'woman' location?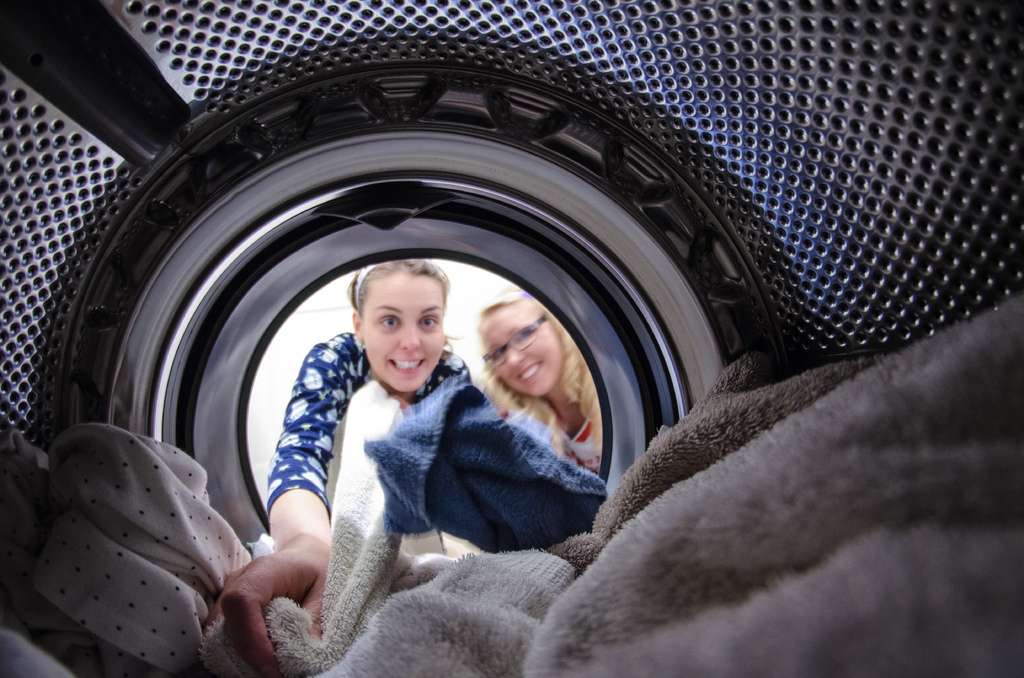
[left=211, top=220, right=682, bottom=677]
